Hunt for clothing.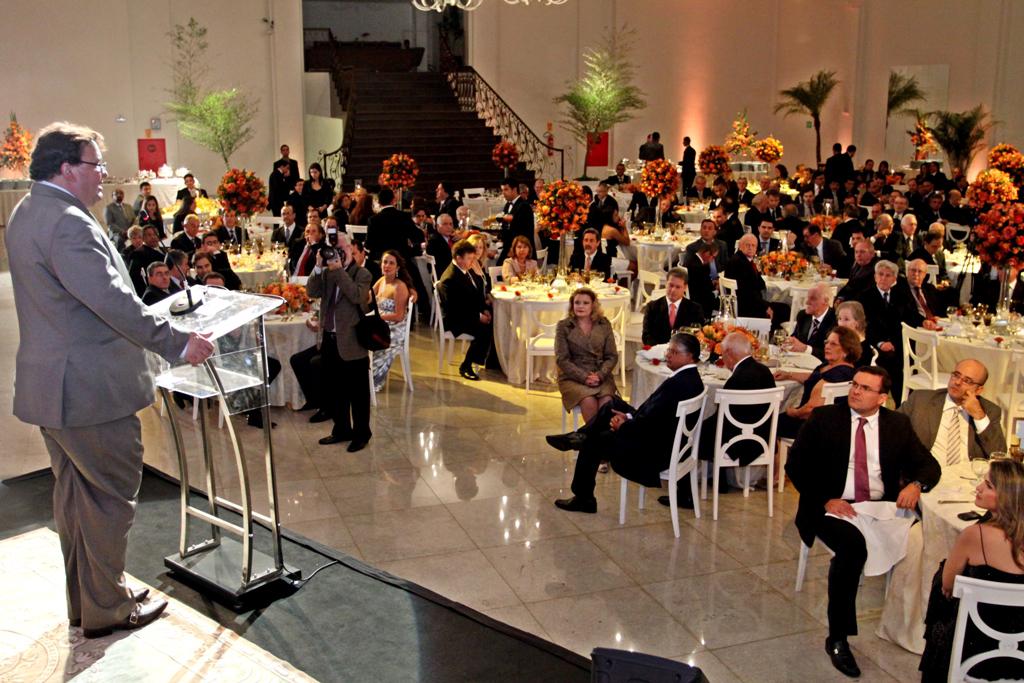
Hunted down at detection(555, 312, 619, 408).
